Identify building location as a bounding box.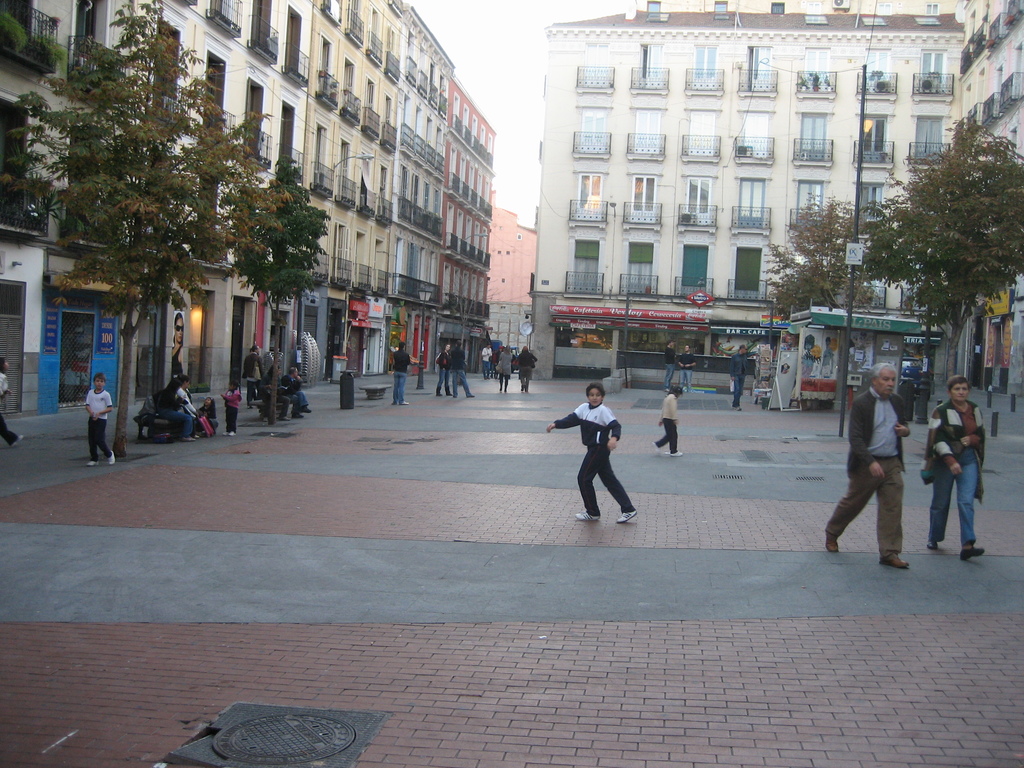
{"x1": 0, "y1": 0, "x2": 497, "y2": 434}.
